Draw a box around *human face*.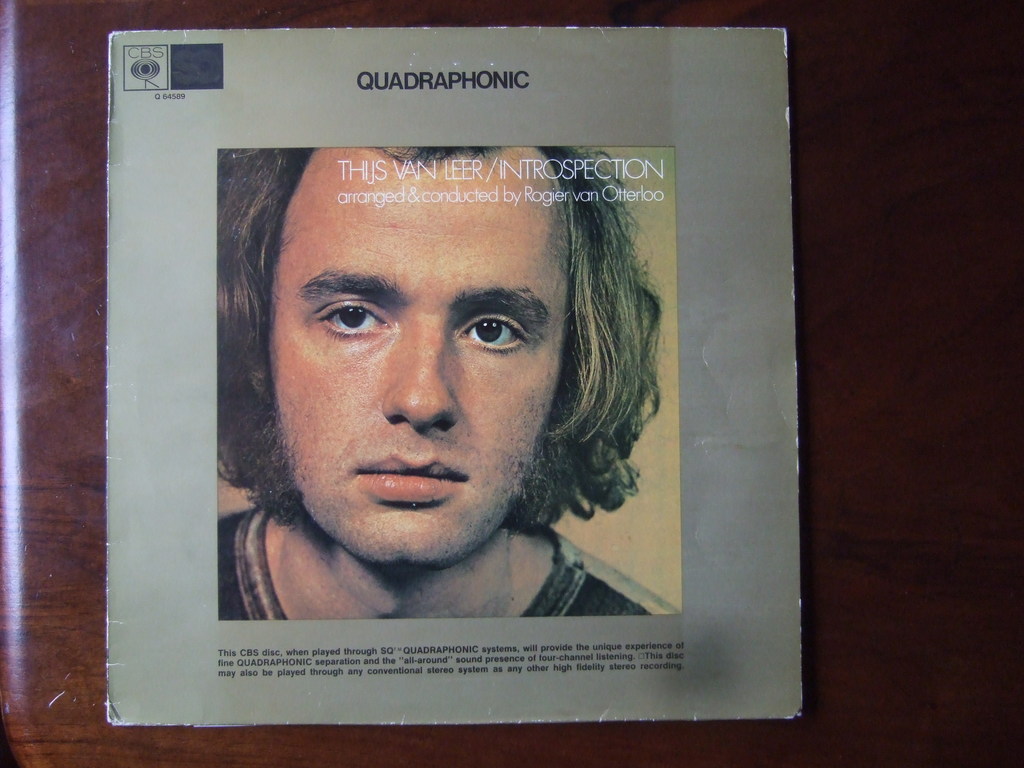
locate(268, 191, 571, 556).
